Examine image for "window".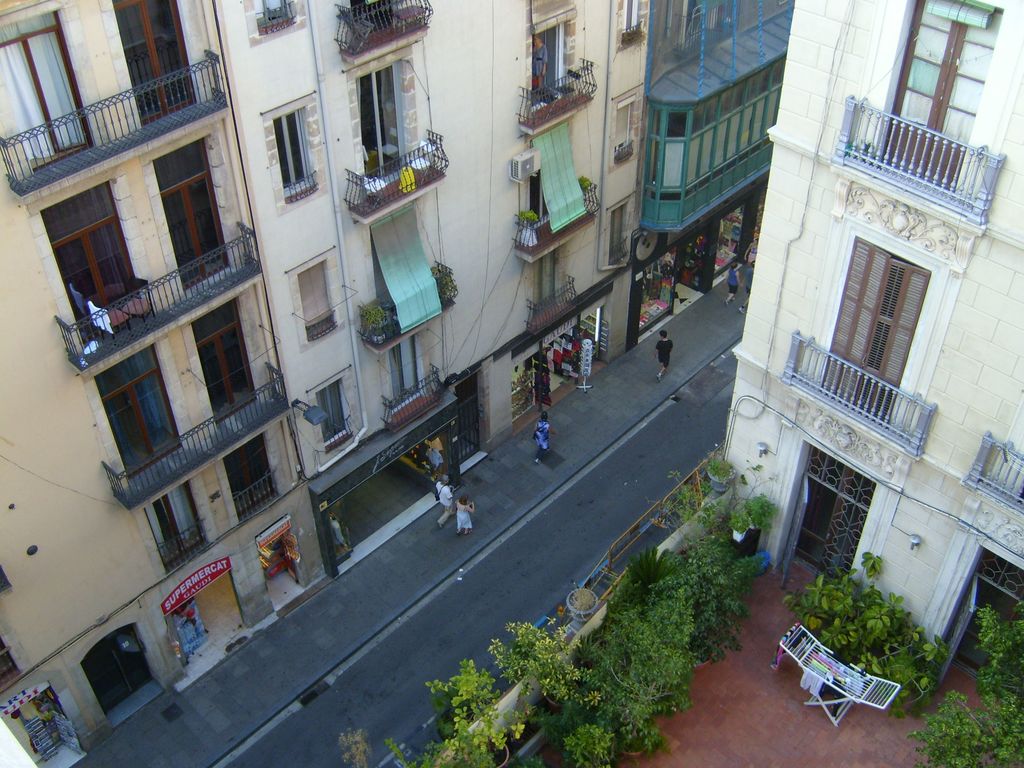
Examination result: select_region(88, 336, 160, 476).
